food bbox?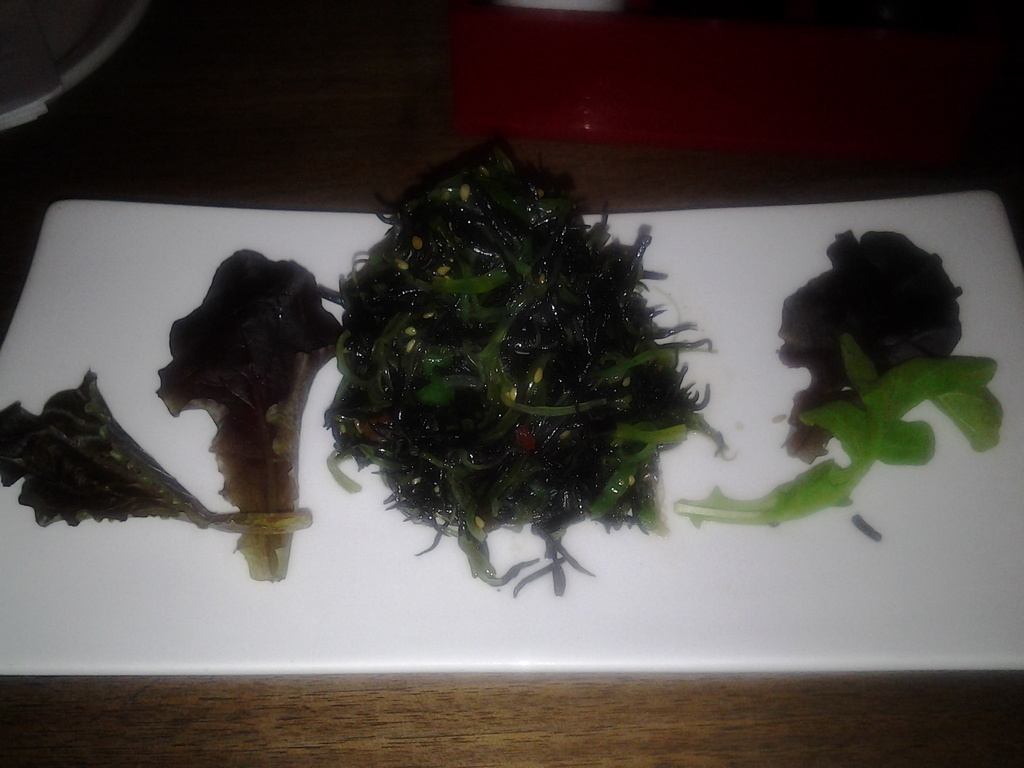
bbox=[0, 244, 347, 585]
